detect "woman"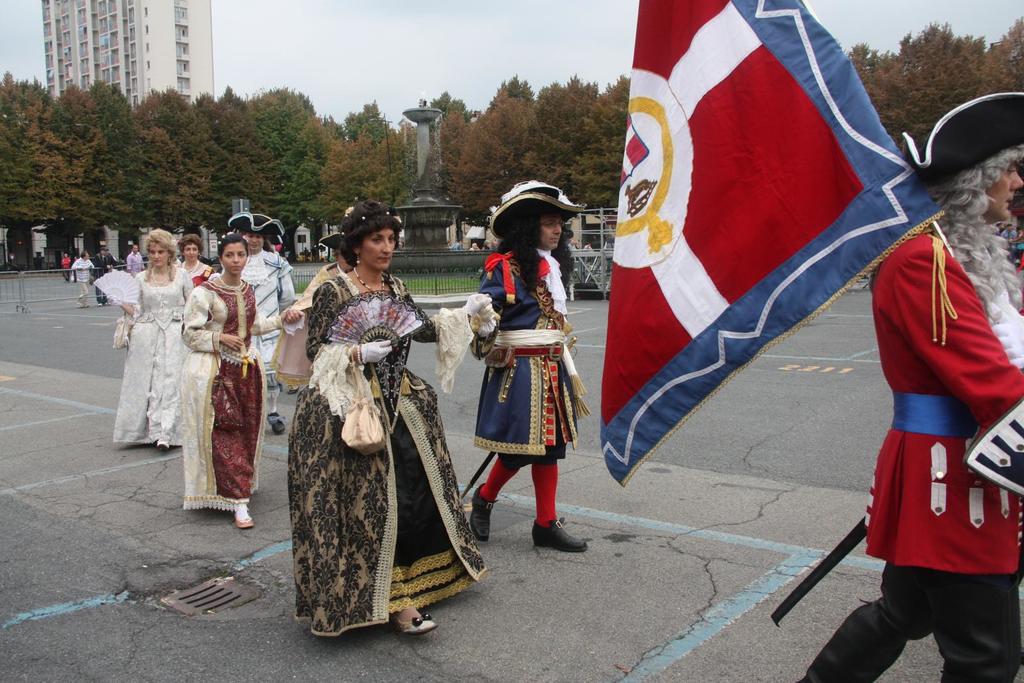
[x1=177, y1=241, x2=220, y2=286]
